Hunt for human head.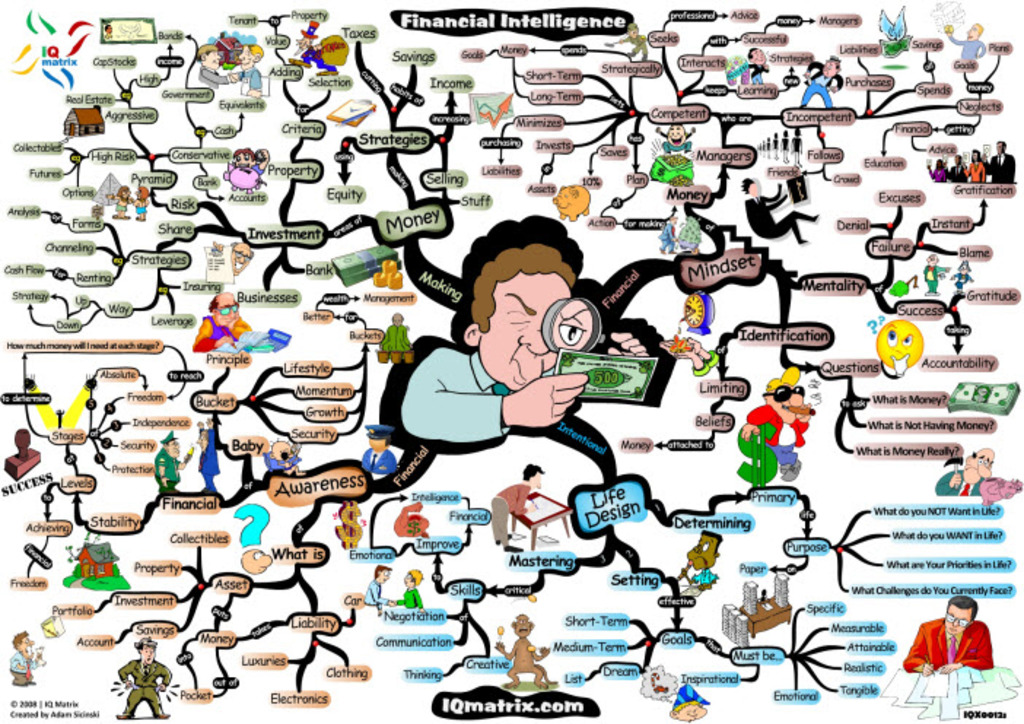
Hunted down at left=158, top=429, right=179, bottom=457.
